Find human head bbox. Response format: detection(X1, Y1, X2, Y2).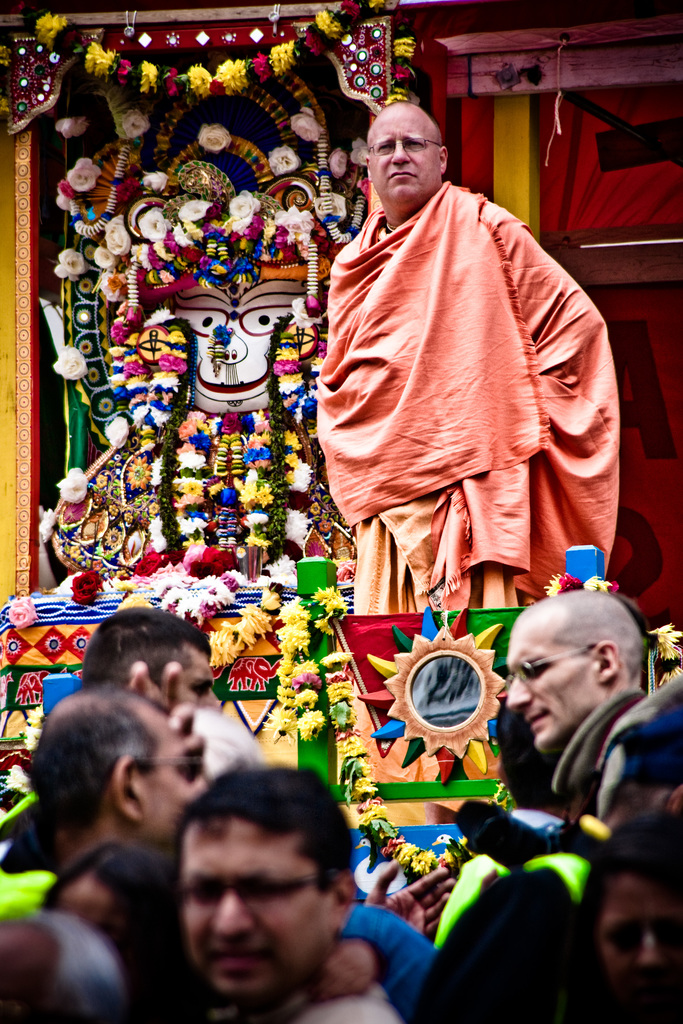
detection(506, 595, 652, 746).
